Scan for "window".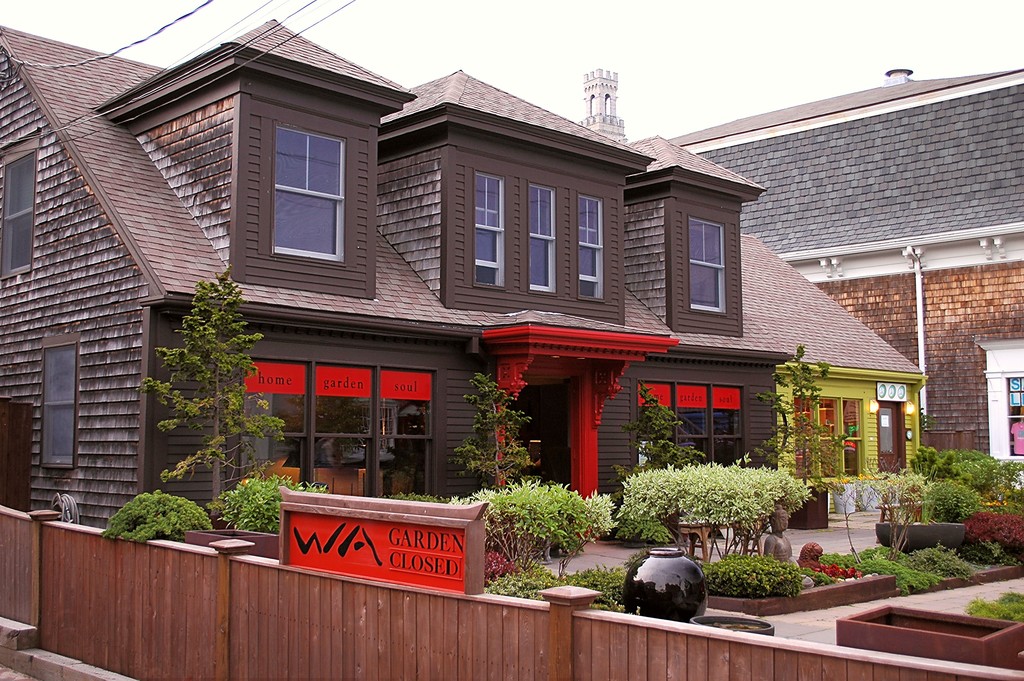
Scan result: select_region(527, 183, 559, 291).
